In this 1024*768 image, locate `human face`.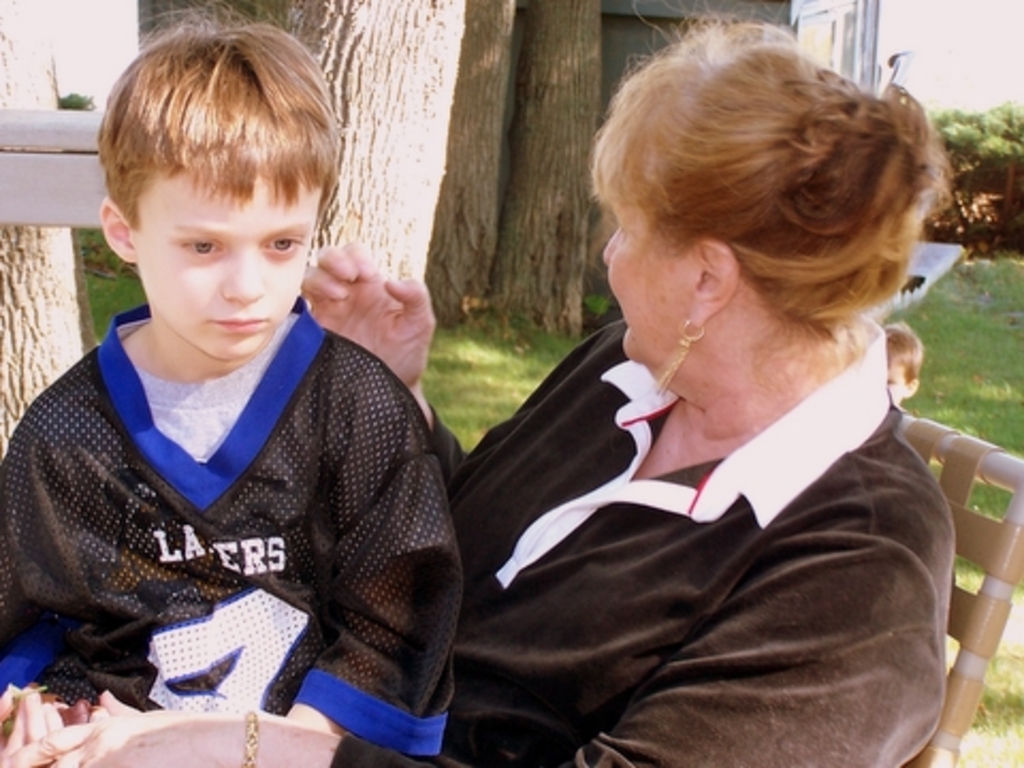
Bounding box: (606,164,719,369).
